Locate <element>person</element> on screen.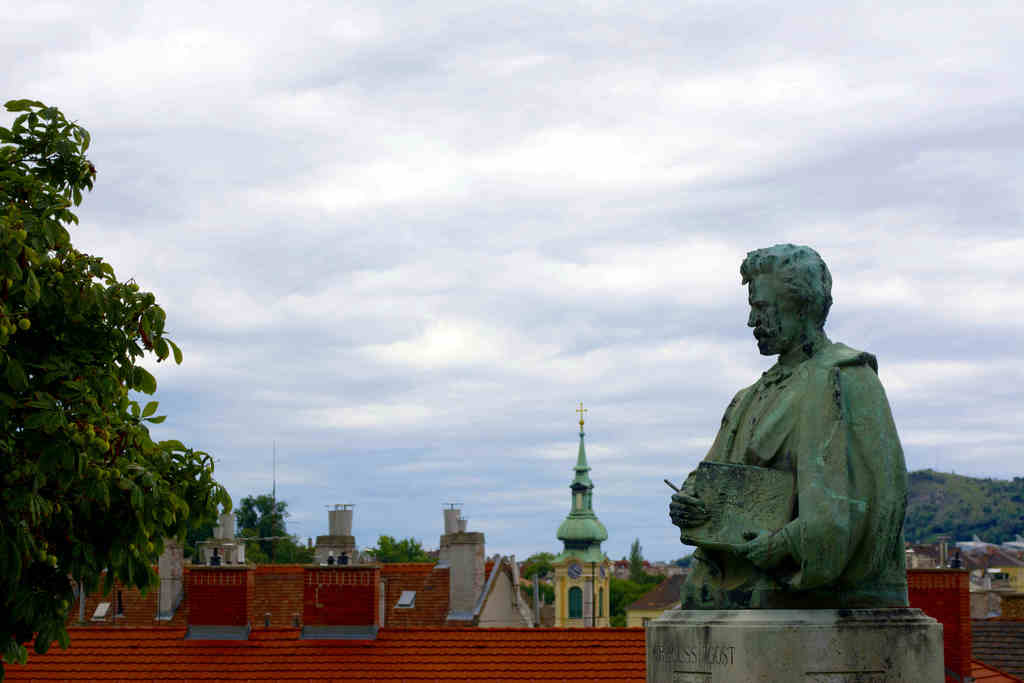
On screen at x1=692 y1=235 x2=921 y2=655.
